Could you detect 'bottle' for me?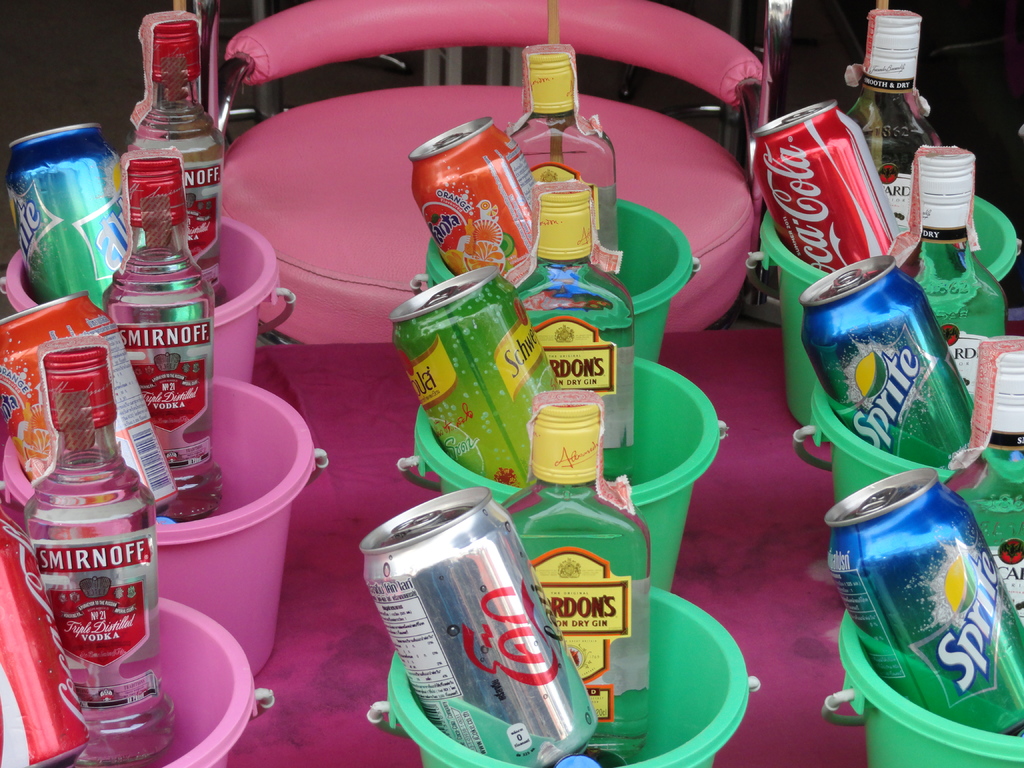
Detection result: x1=124, y1=6, x2=228, y2=302.
